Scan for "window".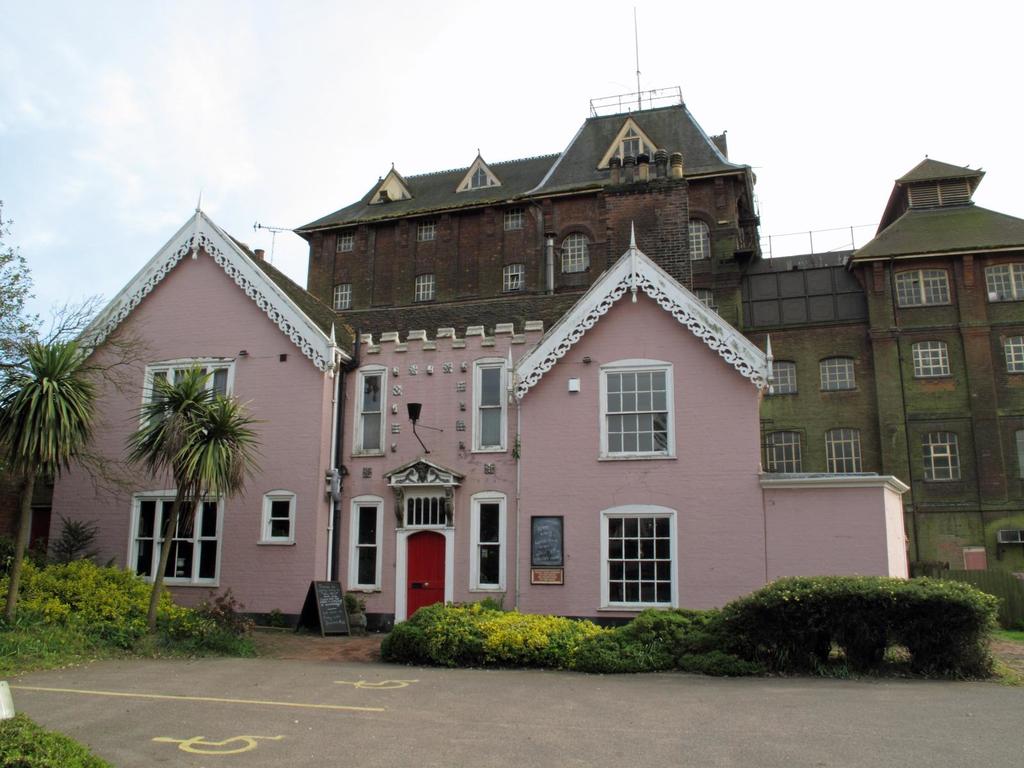
Scan result: rect(260, 491, 294, 542).
